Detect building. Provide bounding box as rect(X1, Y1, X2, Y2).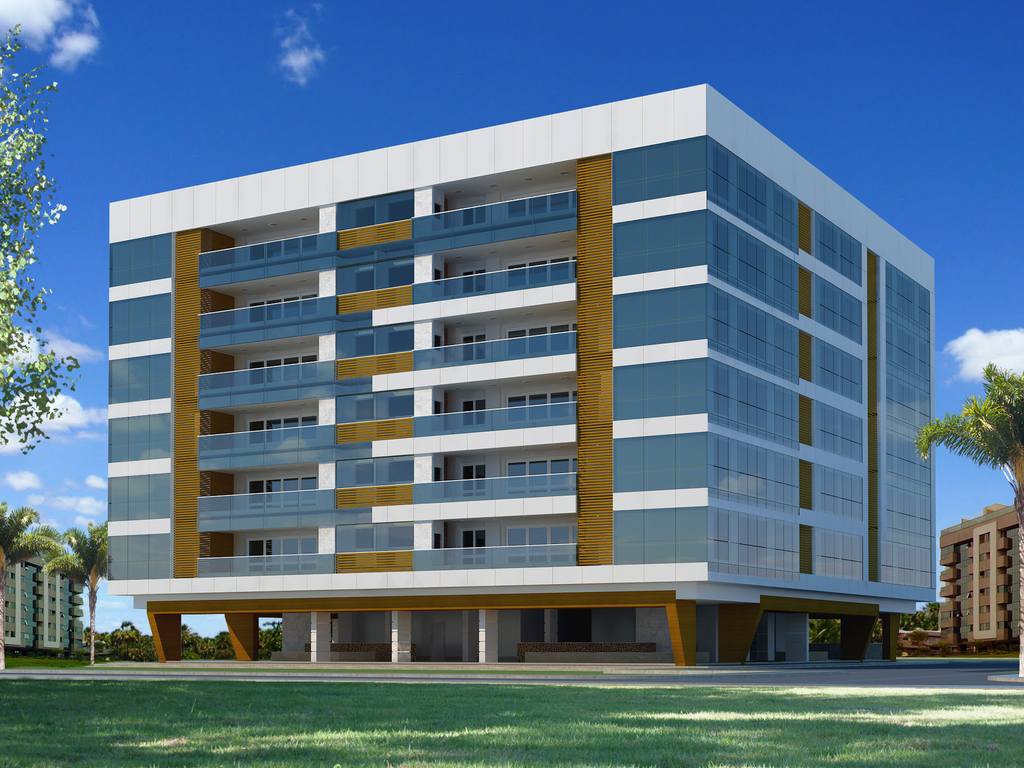
rect(0, 540, 82, 659).
